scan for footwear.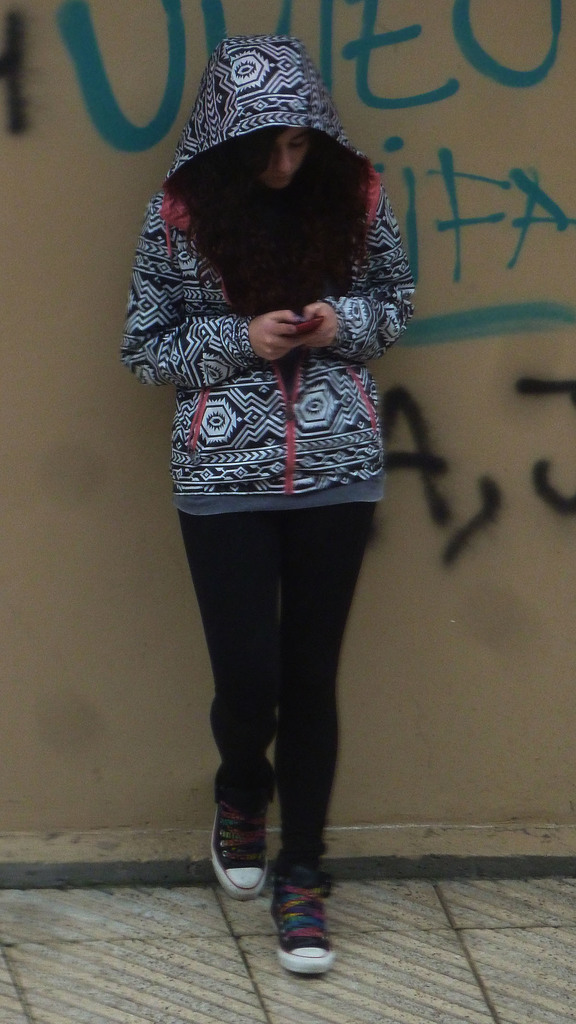
Scan result: 256,845,338,975.
